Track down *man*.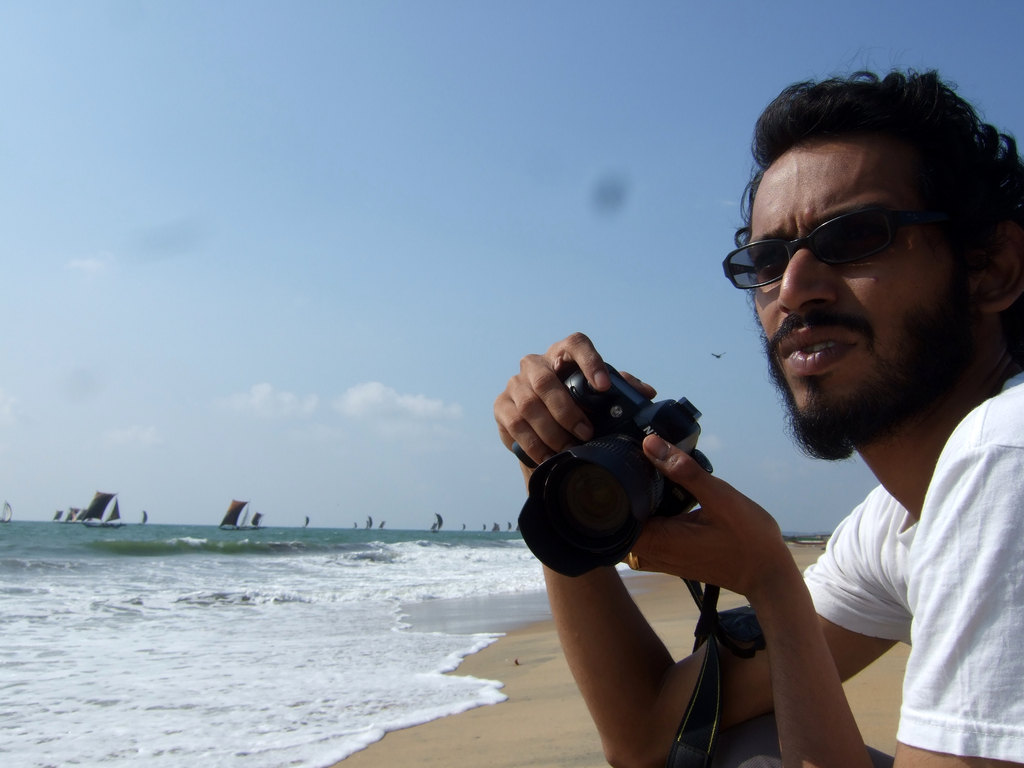
Tracked to [x1=520, y1=77, x2=1023, y2=759].
